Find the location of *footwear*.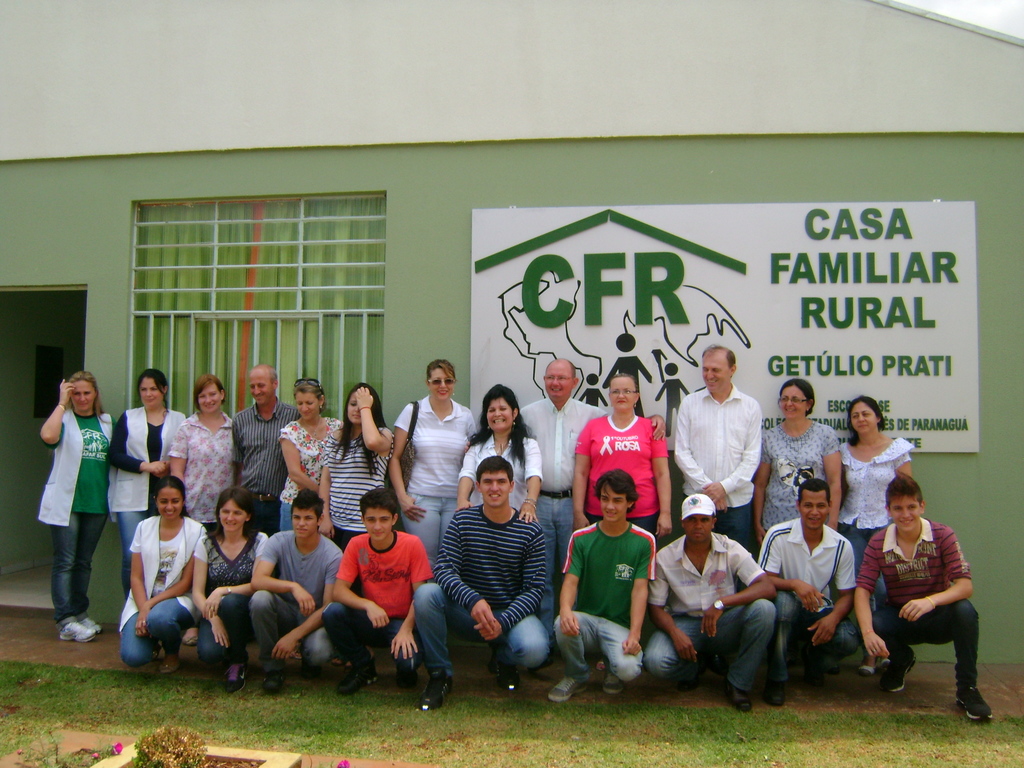
Location: <bbox>415, 662, 454, 712</bbox>.
